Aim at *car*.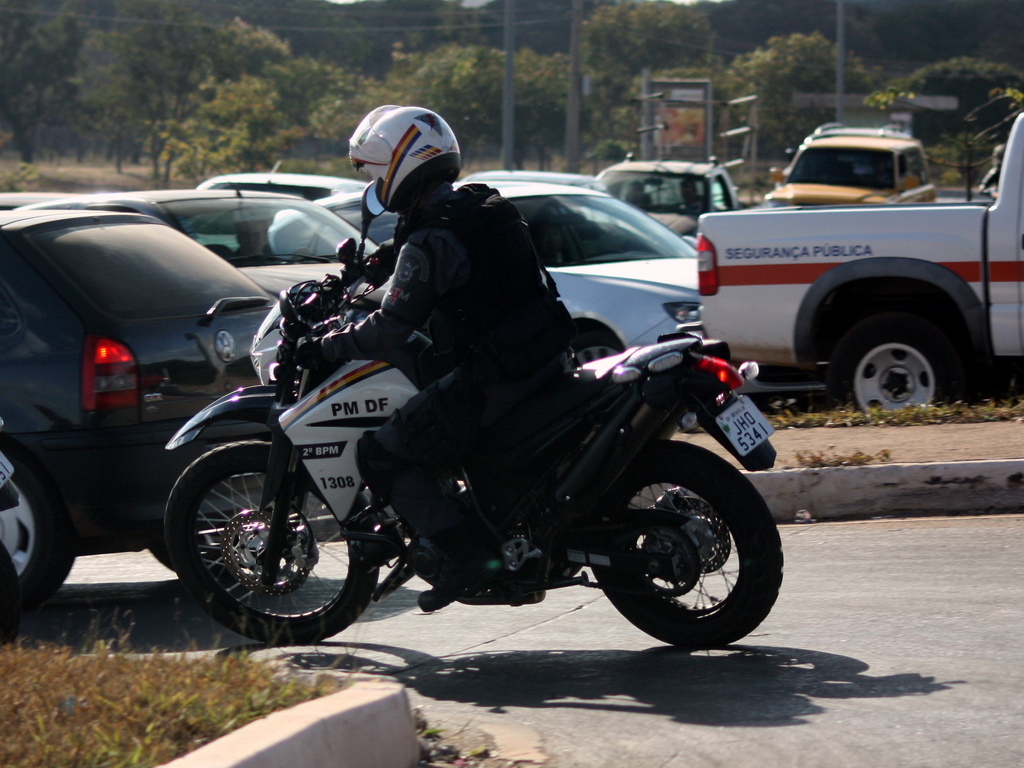
Aimed at bbox=(194, 171, 352, 193).
